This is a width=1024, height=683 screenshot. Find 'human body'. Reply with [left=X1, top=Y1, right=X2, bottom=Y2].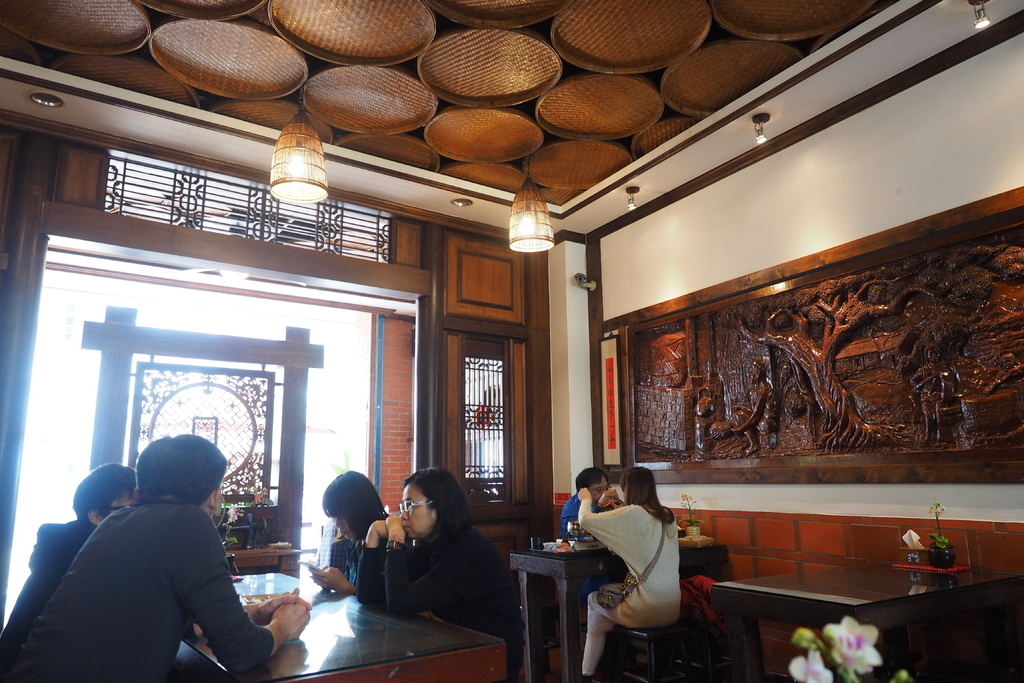
[left=558, top=465, right=622, bottom=614].
